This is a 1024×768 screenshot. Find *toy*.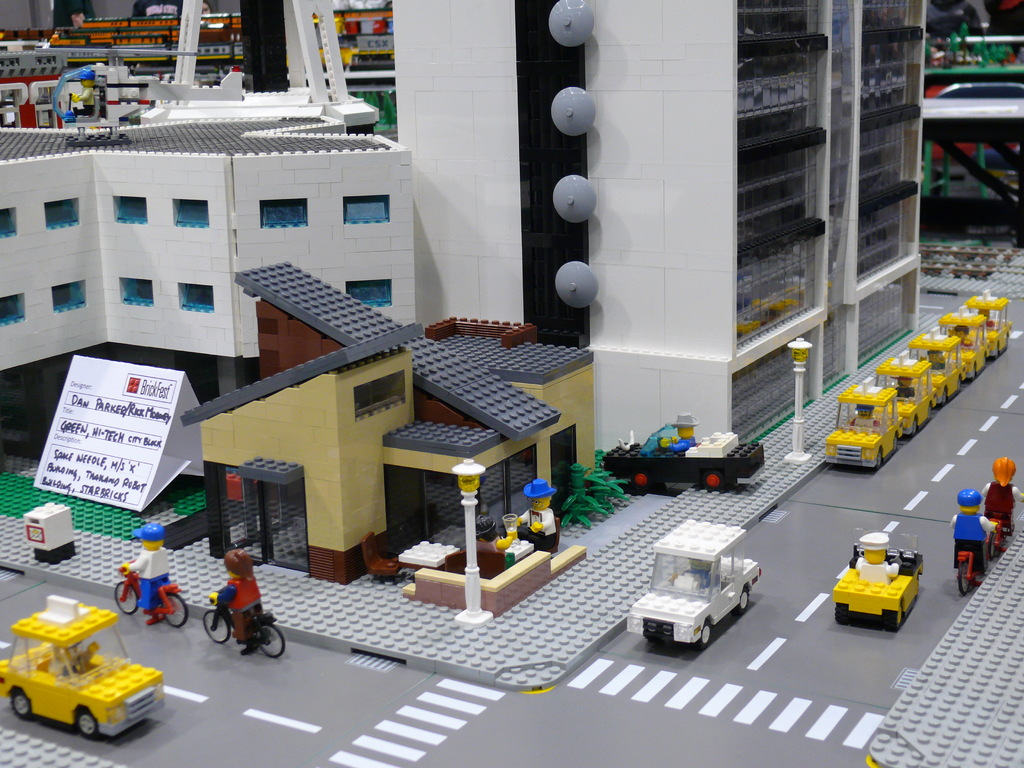
Bounding box: (979,455,1023,523).
